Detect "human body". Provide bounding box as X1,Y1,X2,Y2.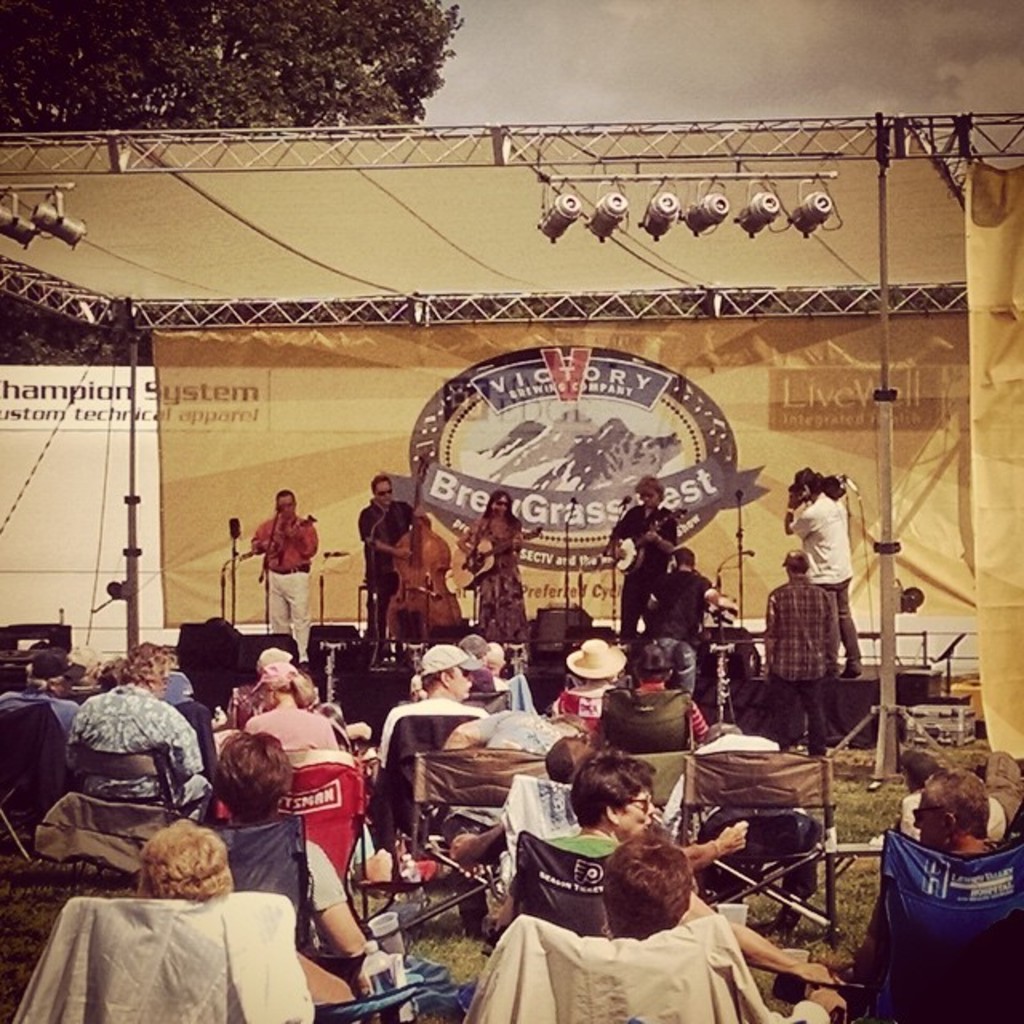
536,749,754,861.
